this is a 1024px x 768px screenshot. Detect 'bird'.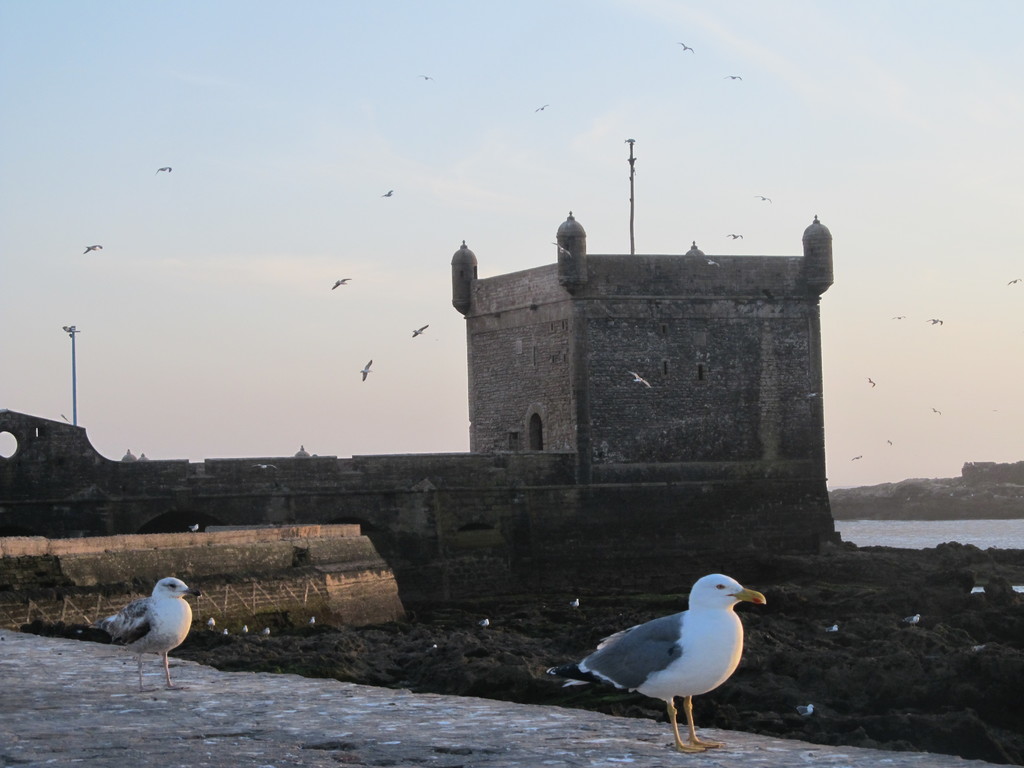
384, 187, 394, 204.
